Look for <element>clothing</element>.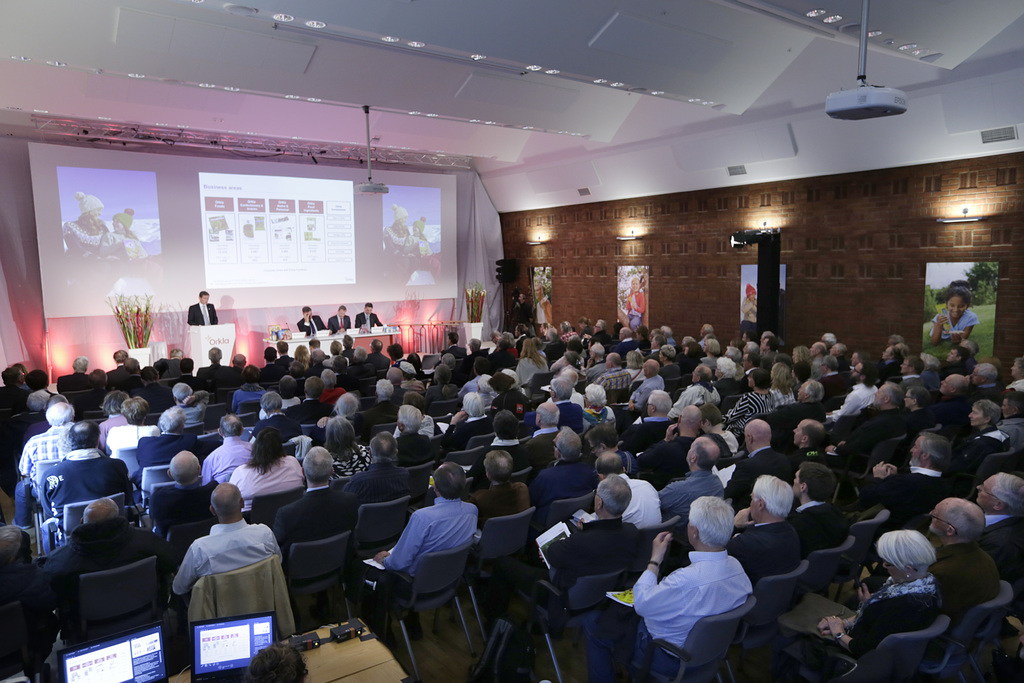
Found: [left=477, top=484, right=524, bottom=520].
